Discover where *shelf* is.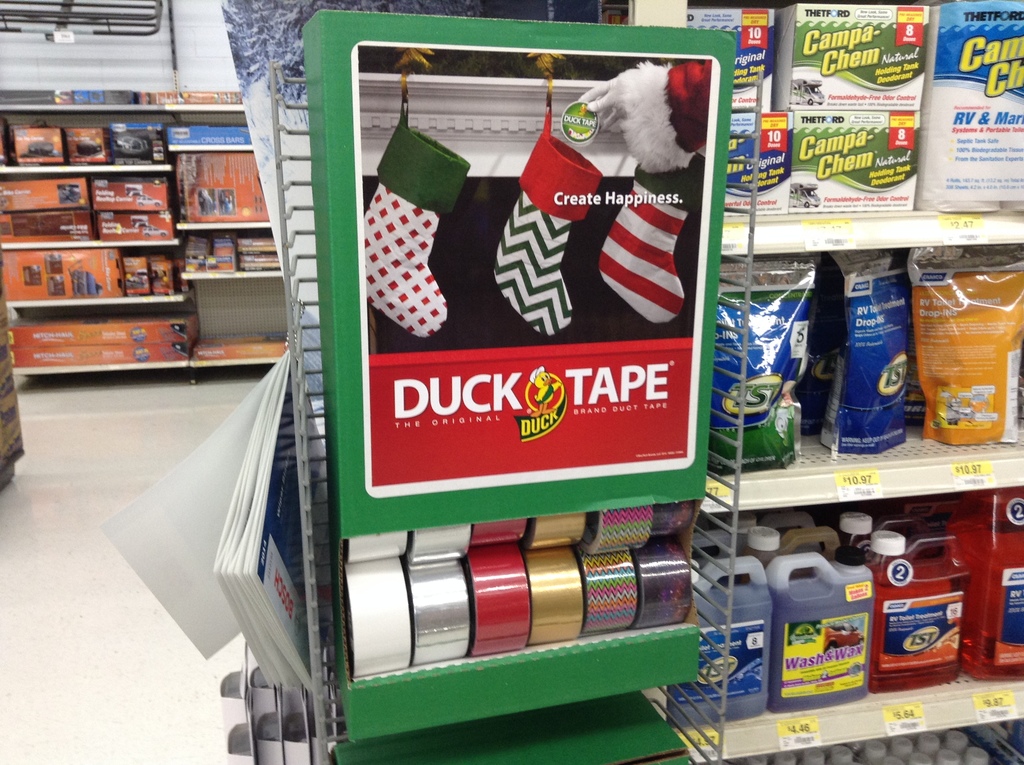
Discovered at locate(0, 293, 291, 373).
